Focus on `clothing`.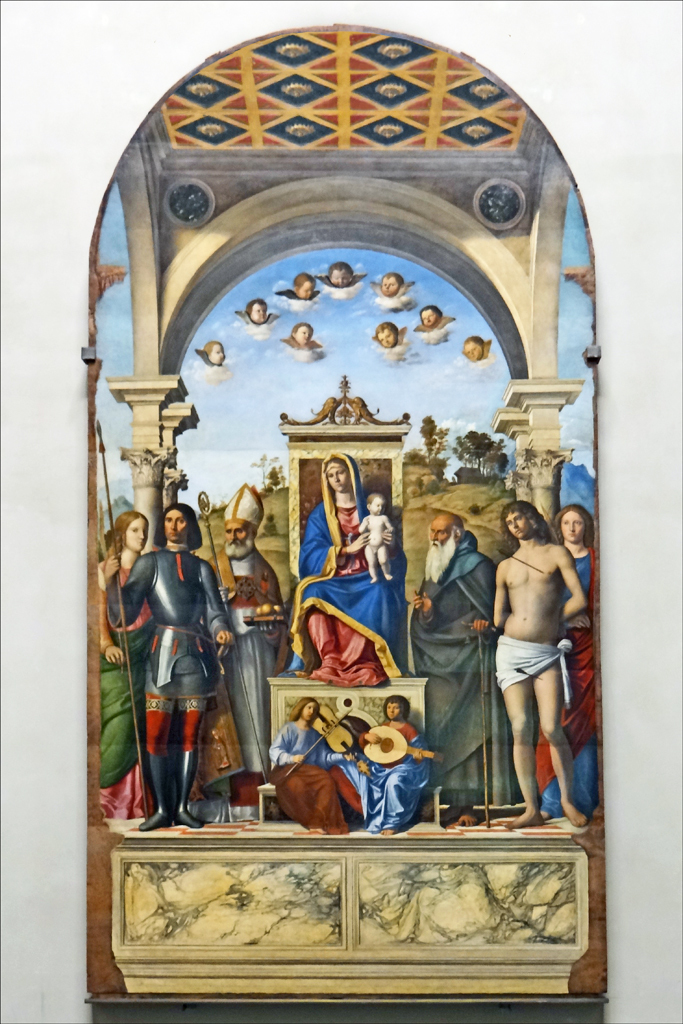
Focused at select_region(534, 549, 601, 823).
